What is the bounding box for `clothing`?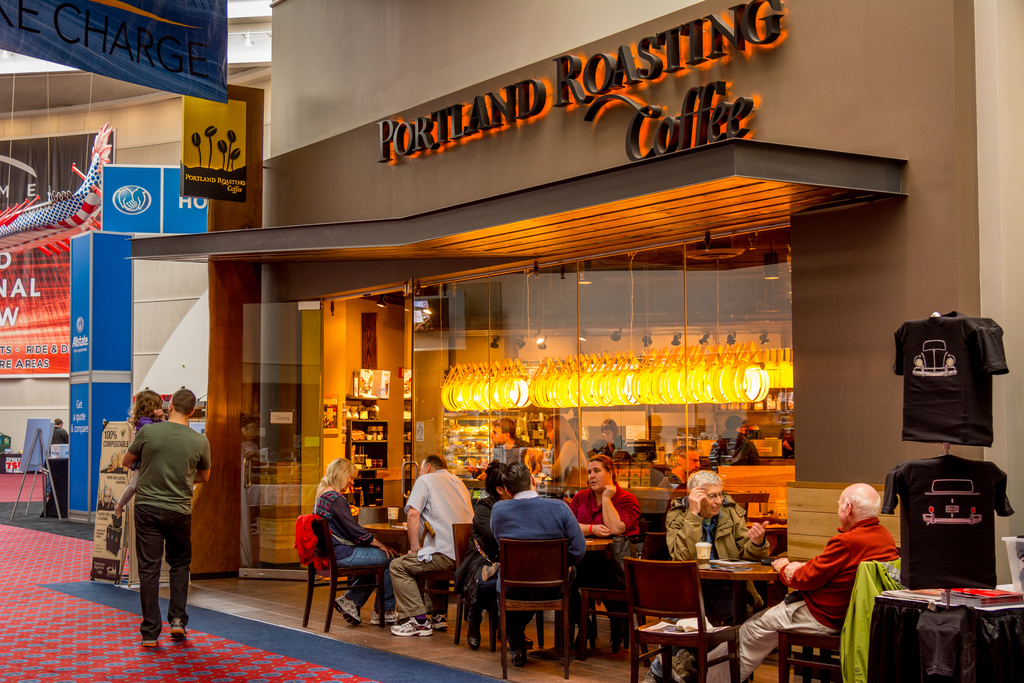
(x1=895, y1=313, x2=1008, y2=458).
